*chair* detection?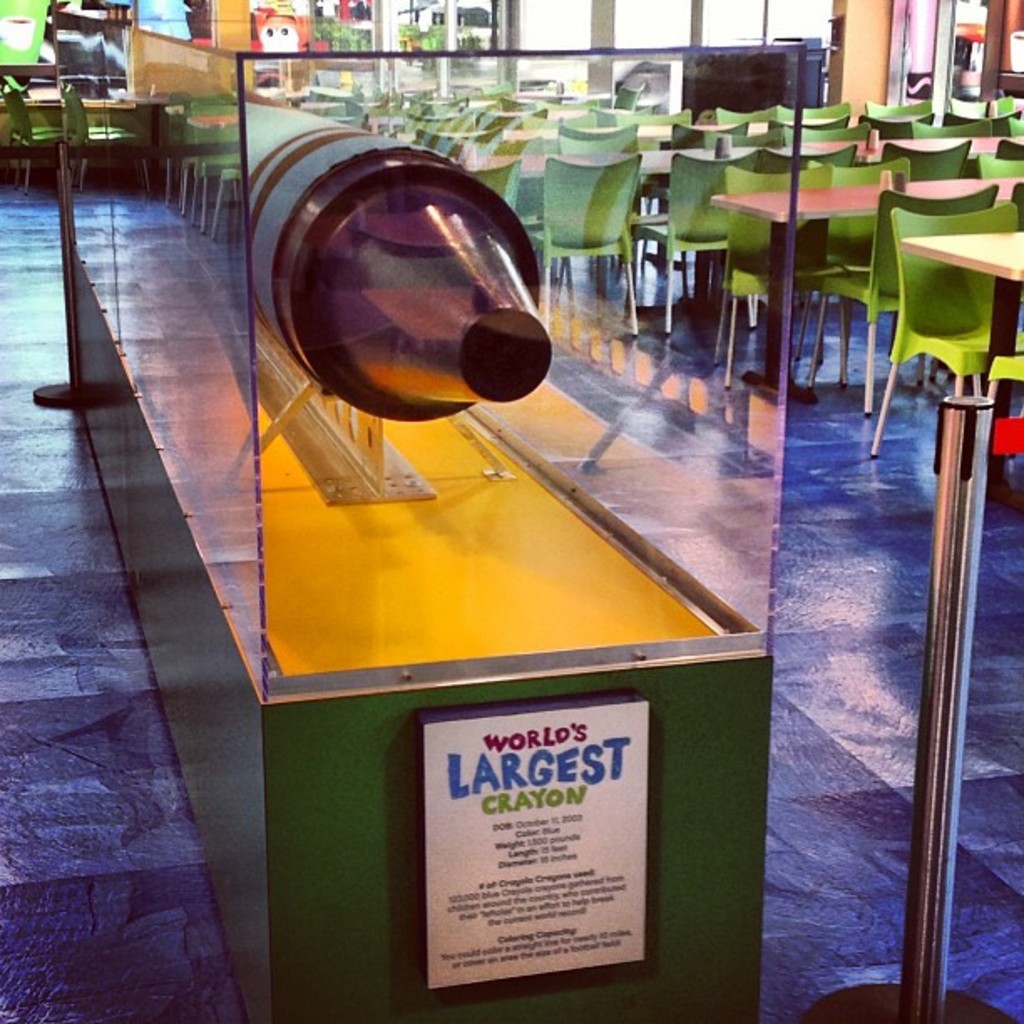
<region>731, 162, 863, 395</region>
